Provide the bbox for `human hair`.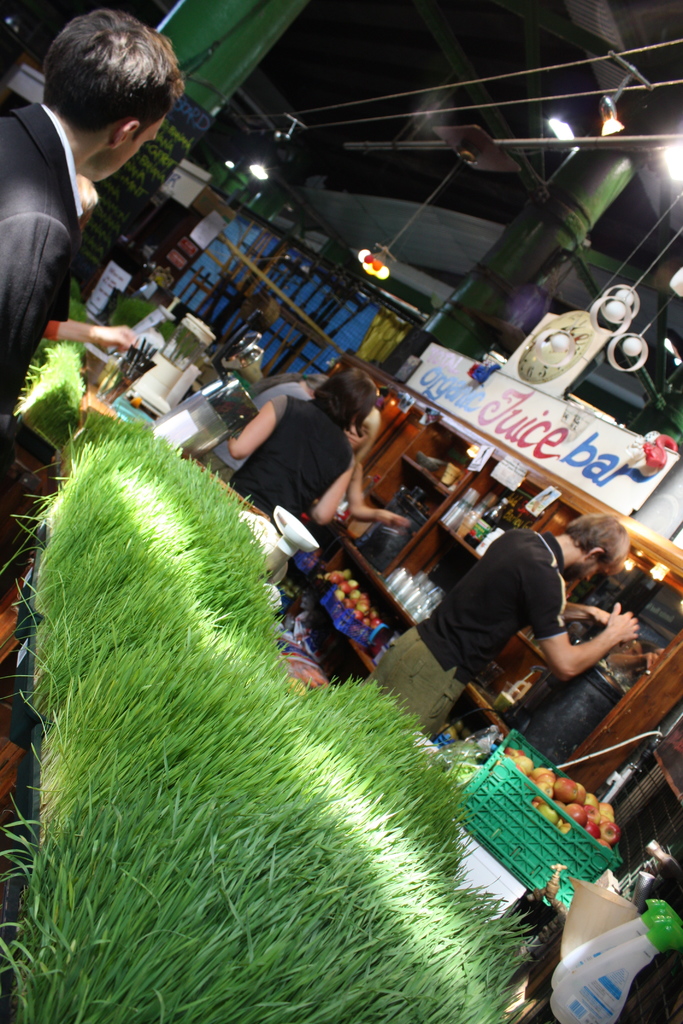
[313, 368, 381, 440].
